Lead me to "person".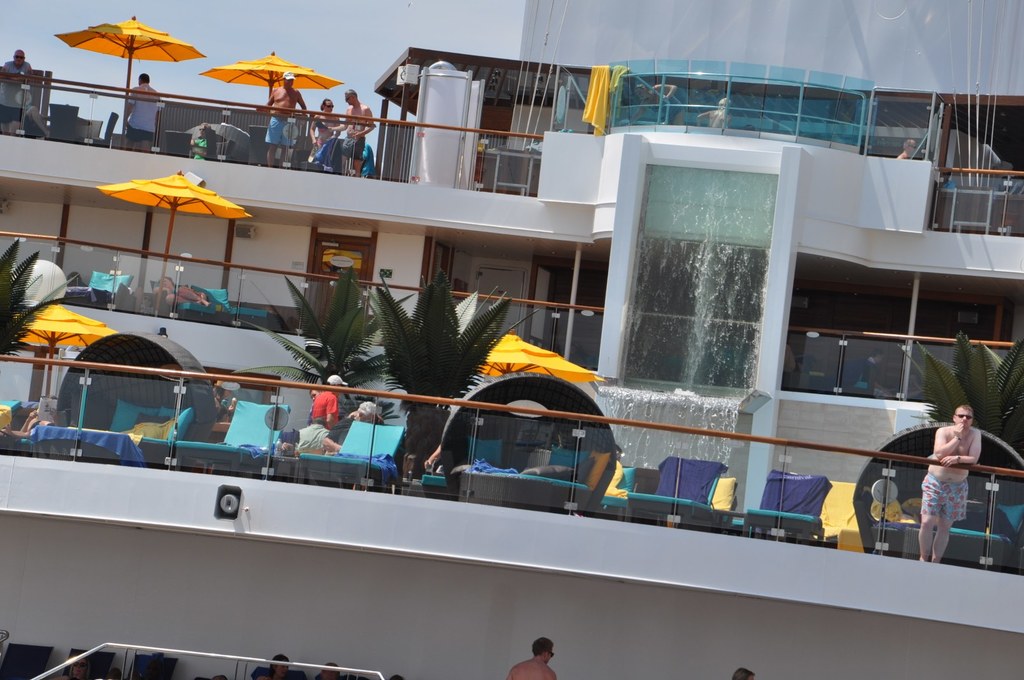
Lead to box(121, 72, 158, 152).
